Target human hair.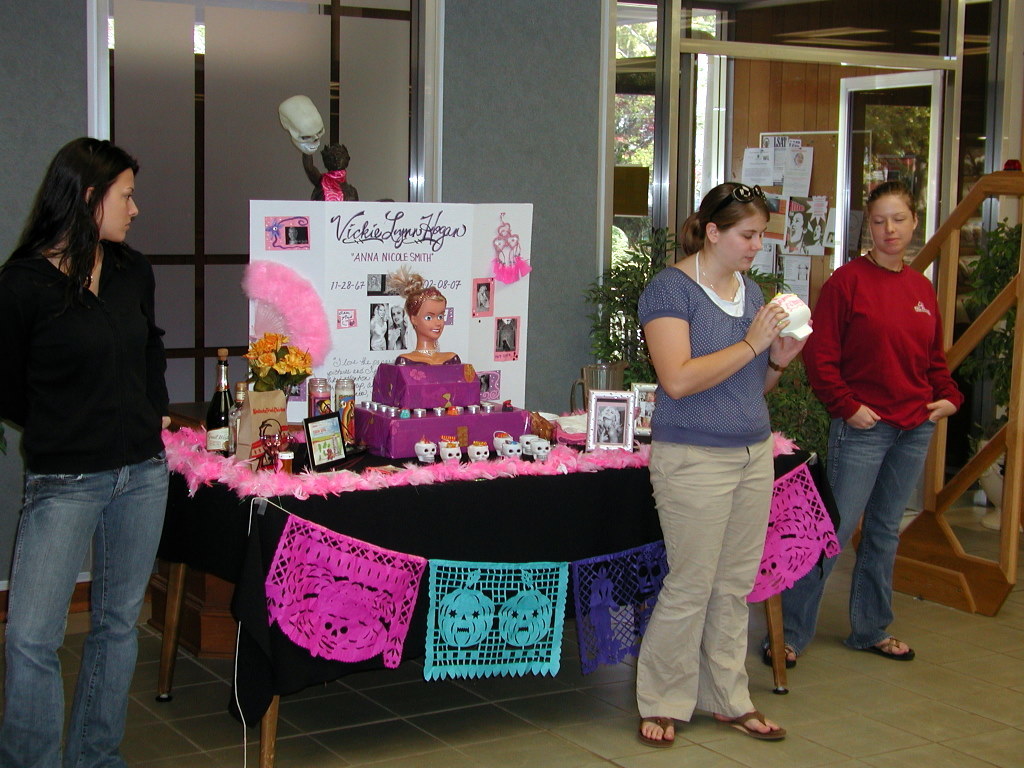
Target region: 404/287/445/318.
